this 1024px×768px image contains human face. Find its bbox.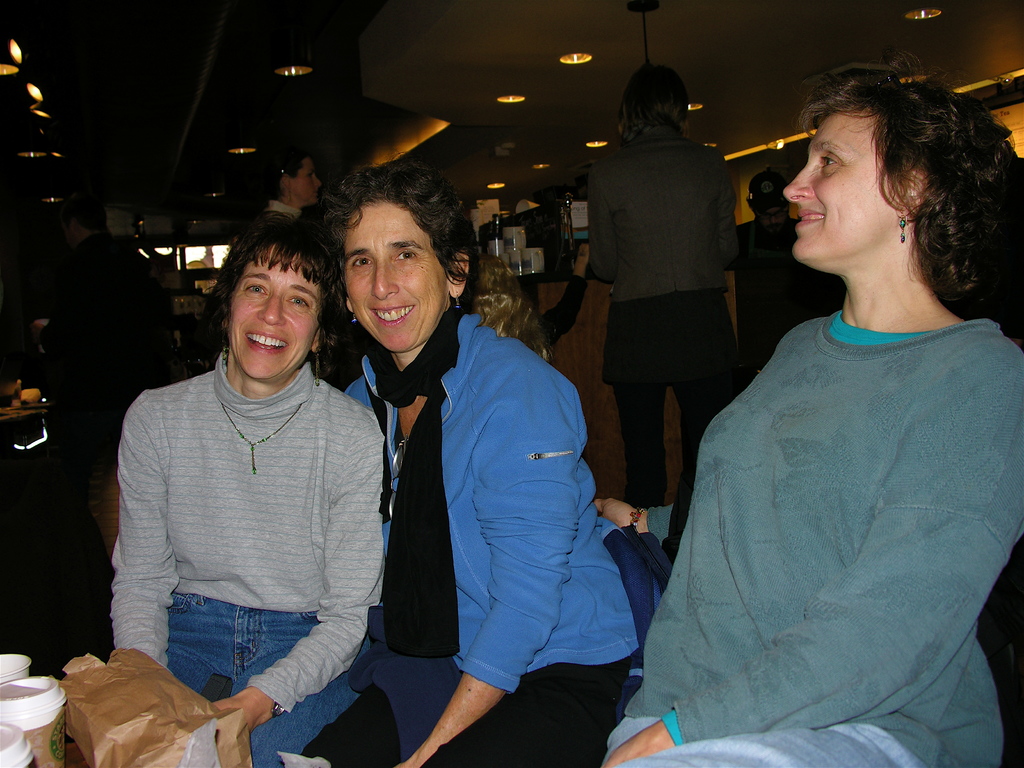
select_region(789, 104, 906, 257).
